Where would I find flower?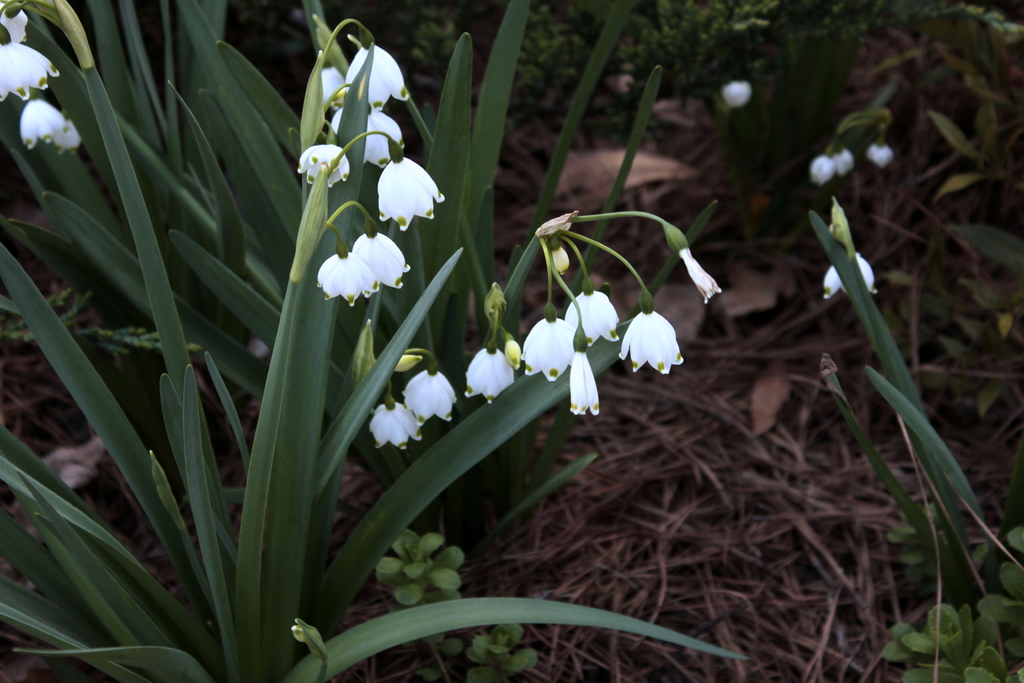
At (x1=19, y1=99, x2=81, y2=153).
